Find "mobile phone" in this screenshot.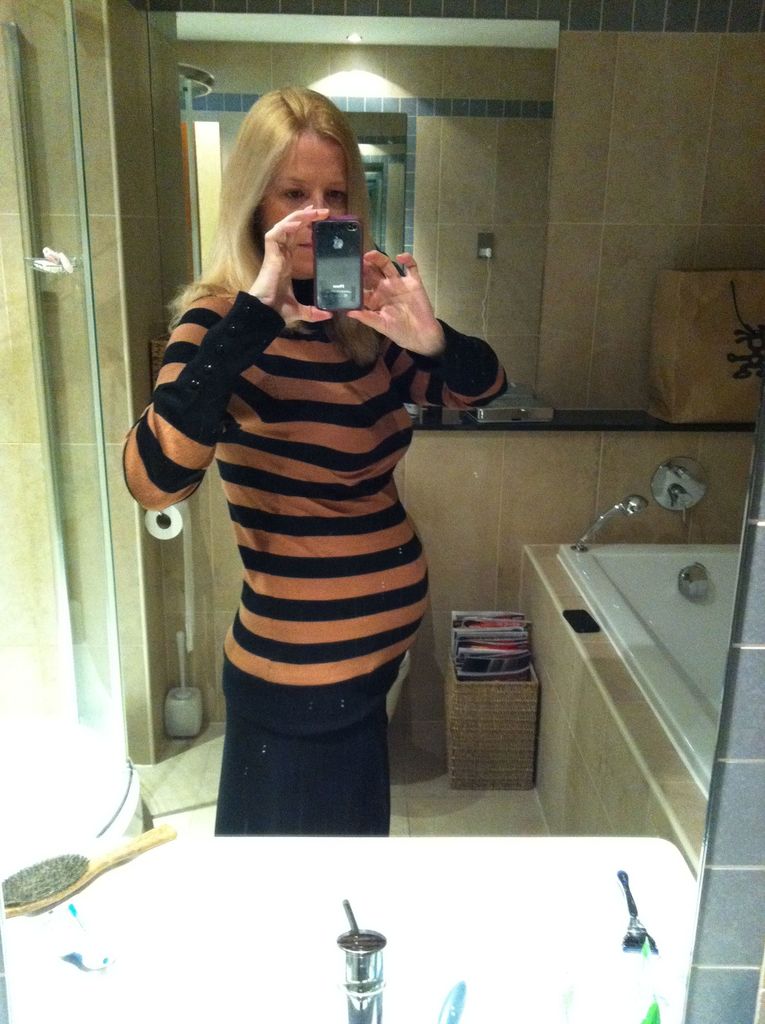
The bounding box for "mobile phone" is l=314, t=219, r=367, b=313.
